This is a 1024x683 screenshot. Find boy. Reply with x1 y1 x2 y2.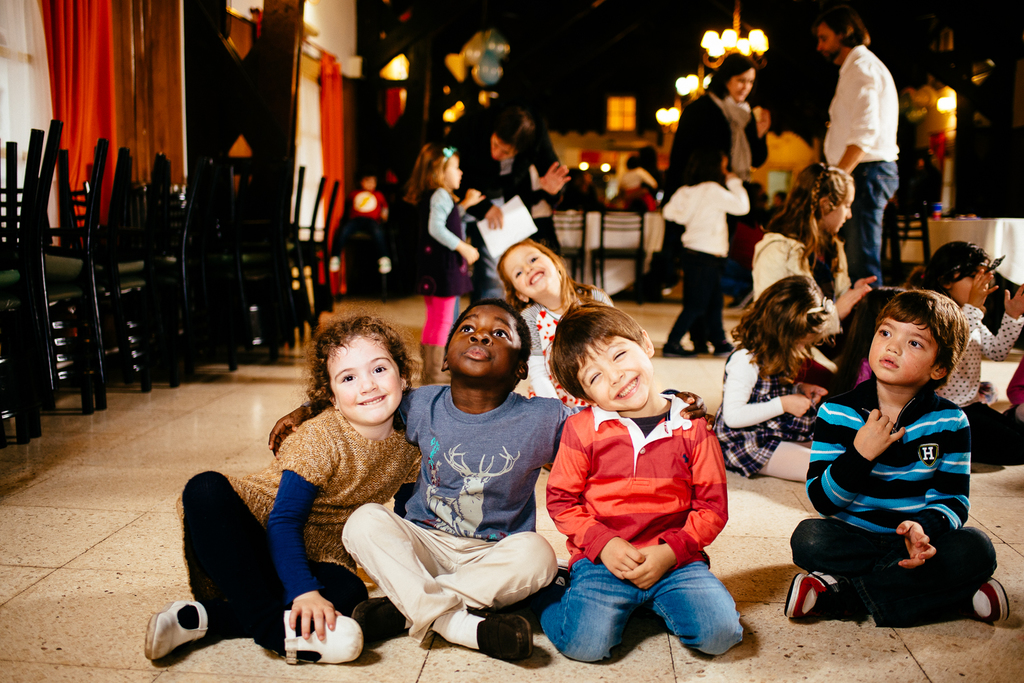
784 289 1017 625.
